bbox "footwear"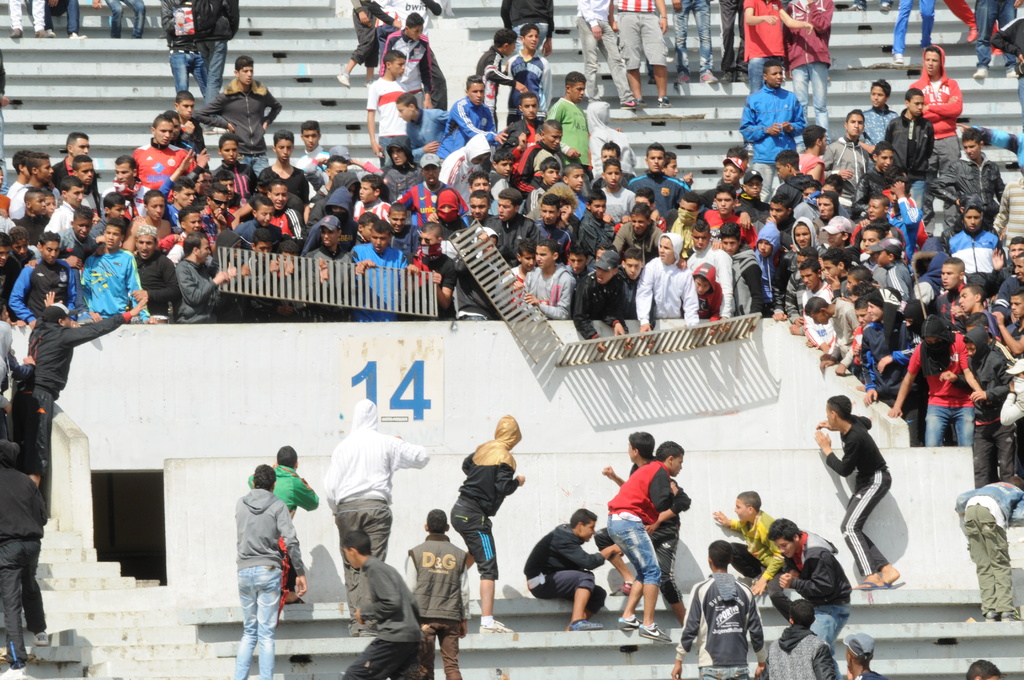
<box>70,31,86,37</box>
